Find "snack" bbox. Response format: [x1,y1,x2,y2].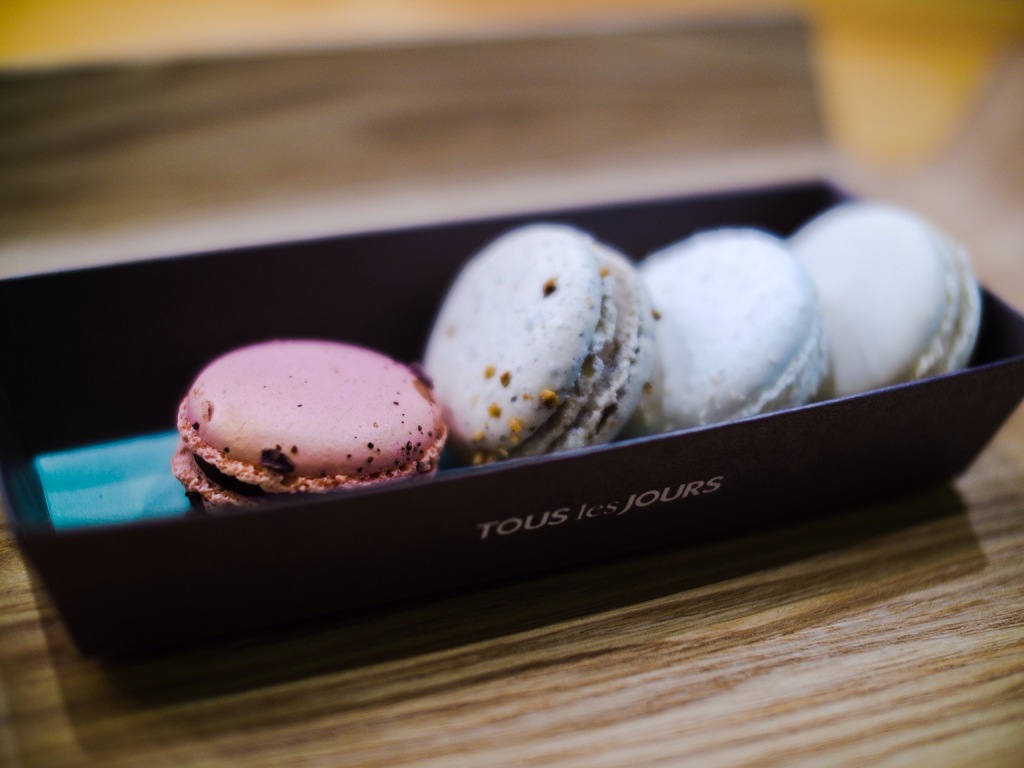
[416,223,654,462].
